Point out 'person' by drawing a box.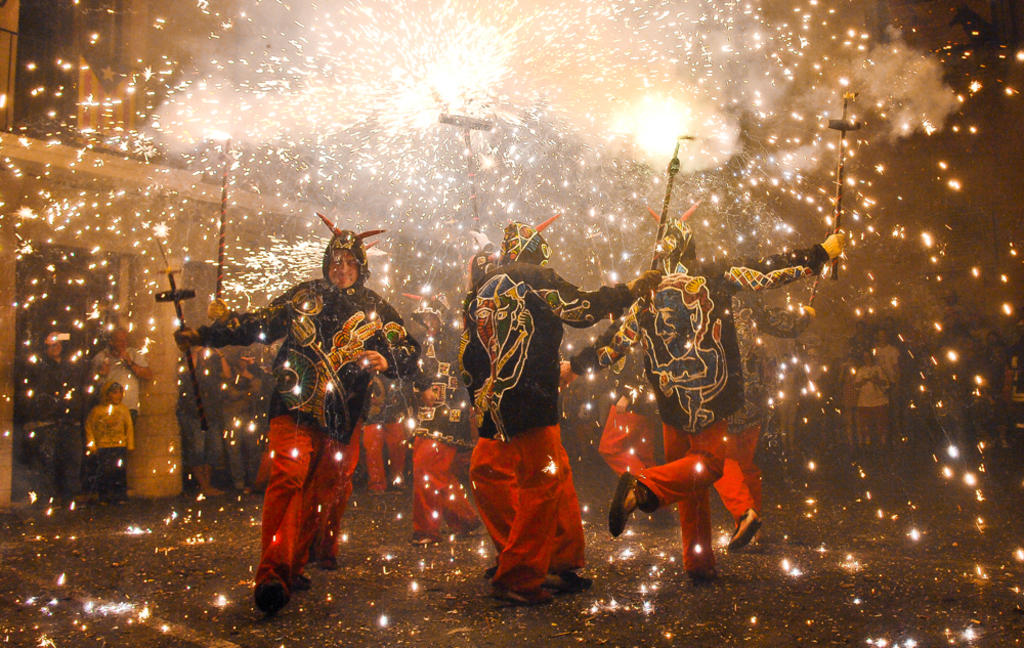
386/377/417/484.
